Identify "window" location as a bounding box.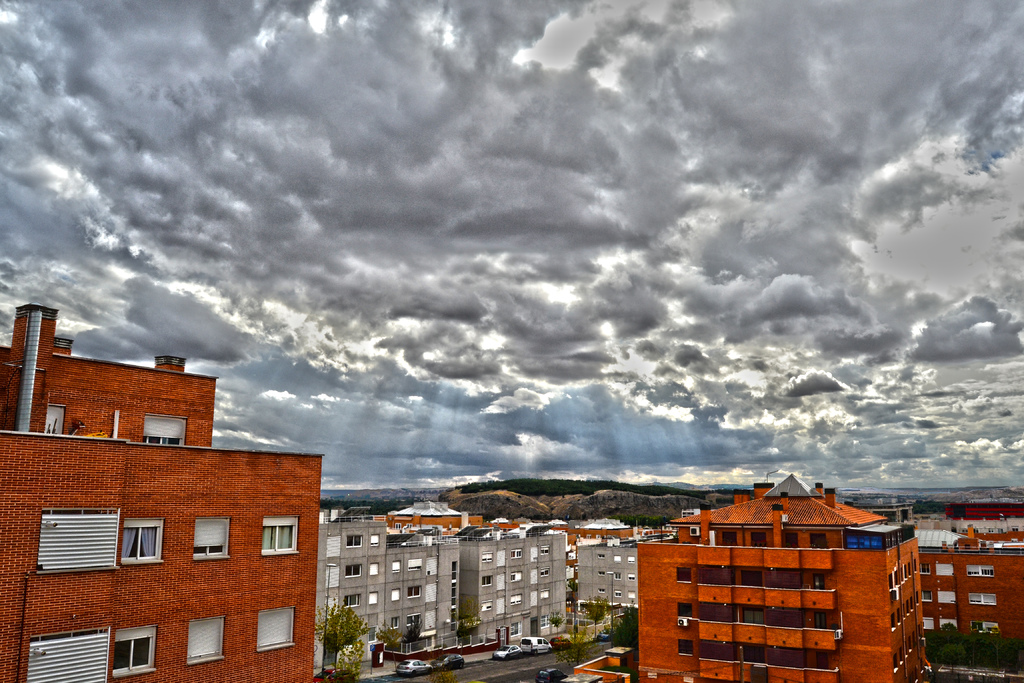
Rect(259, 514, 298, 551).
